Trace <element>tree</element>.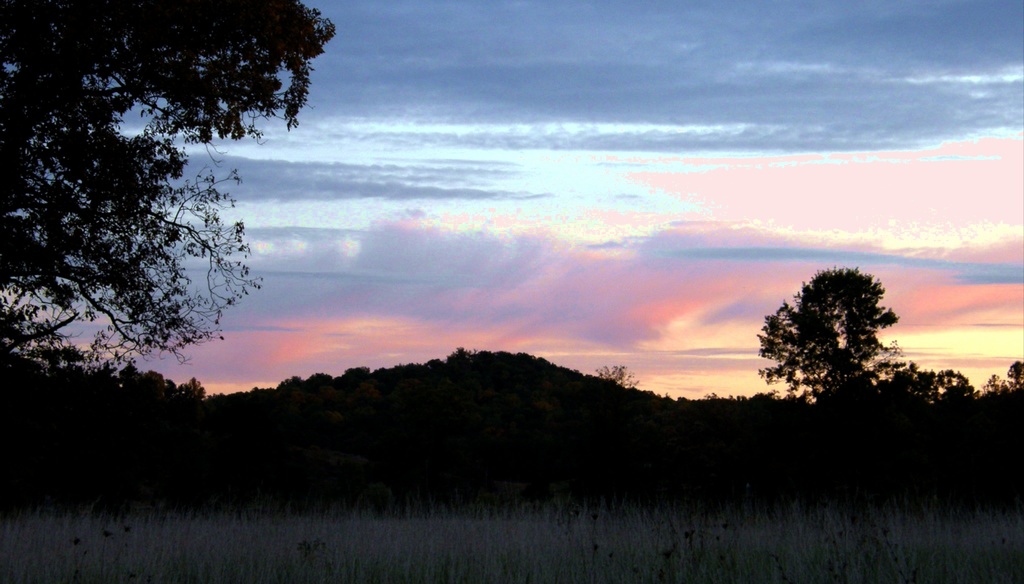
Traced to {"x1": 753, "y1": 267, "x2": 909, "y2": 407}.
